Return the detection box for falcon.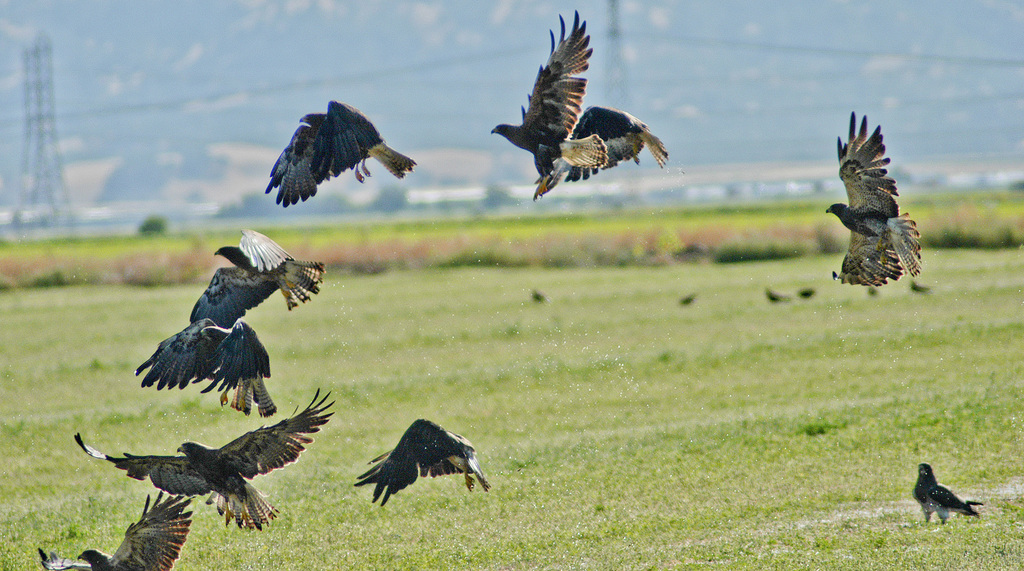
(left=141, top=313, right=274, bottom=417).
